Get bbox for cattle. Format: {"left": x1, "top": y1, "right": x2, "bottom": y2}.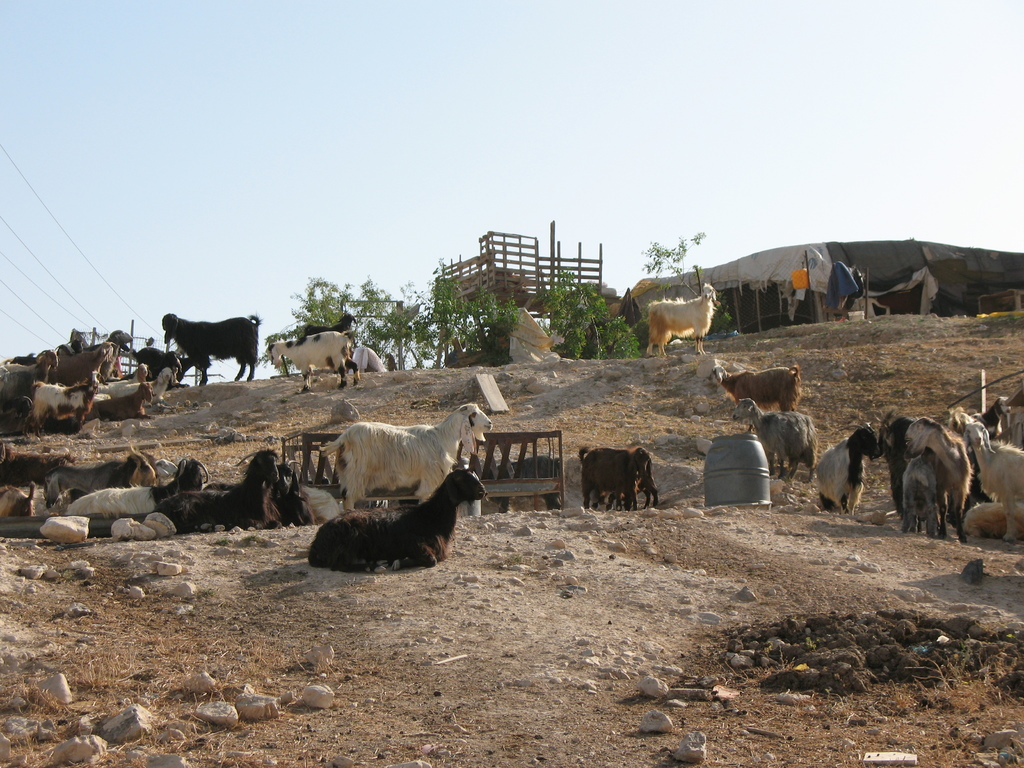
{"left": 62, "top": 456, "right": 212, "bottom": 518}.
